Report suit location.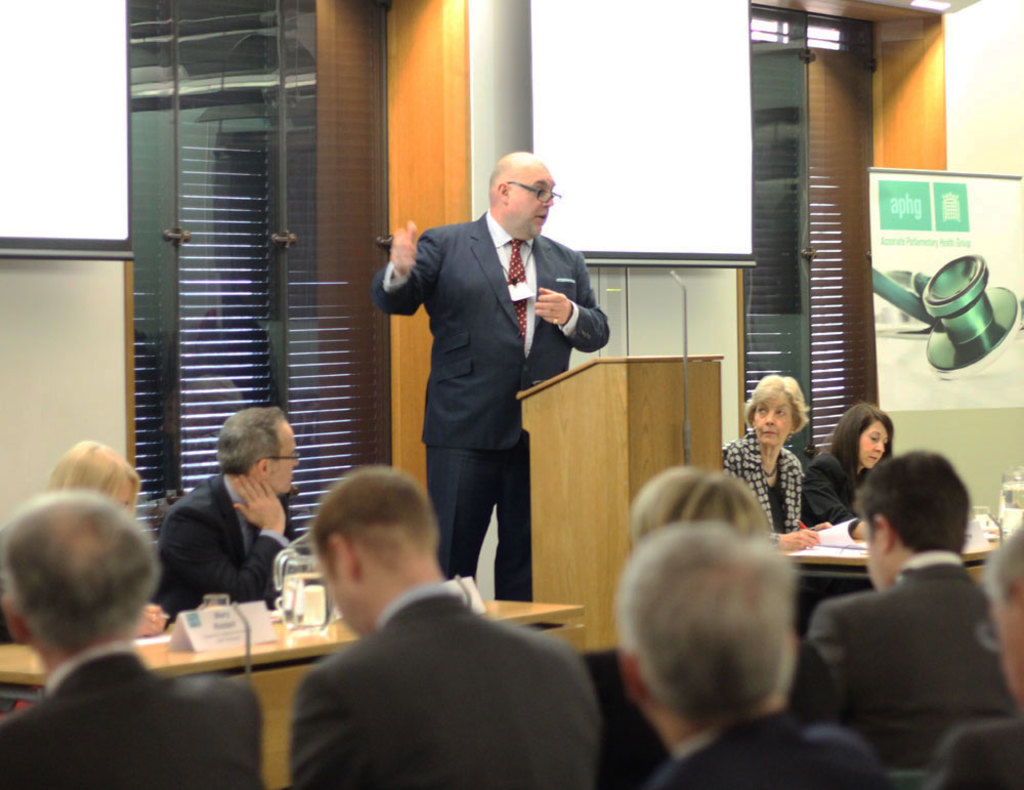
Report: detection(360, 167, 593, 685).
